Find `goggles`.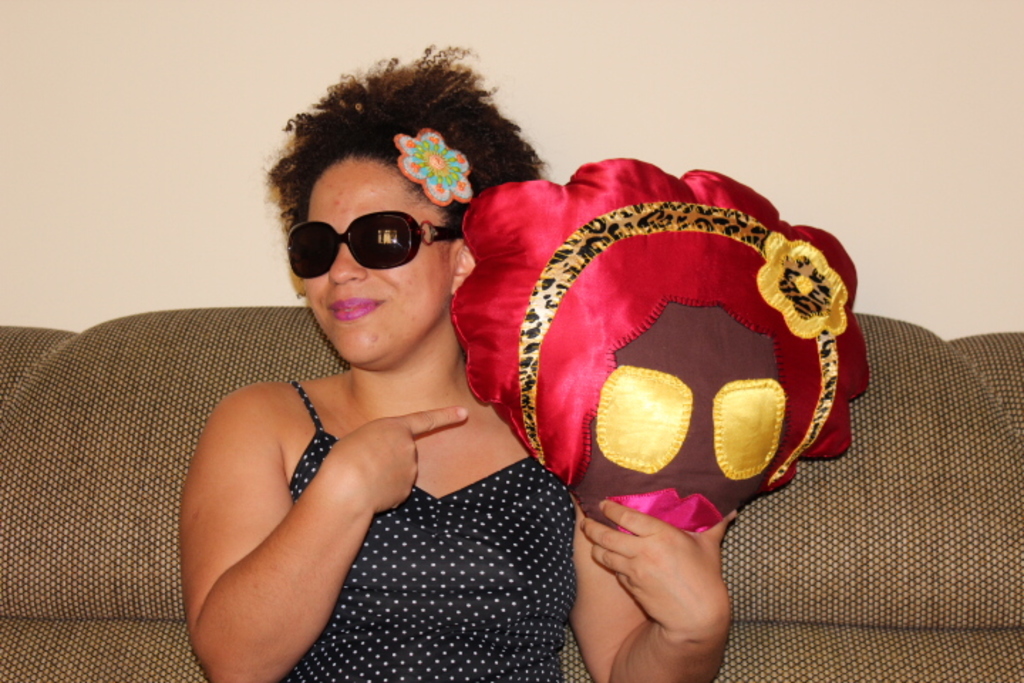
rect(290, 195, 462, 270).
